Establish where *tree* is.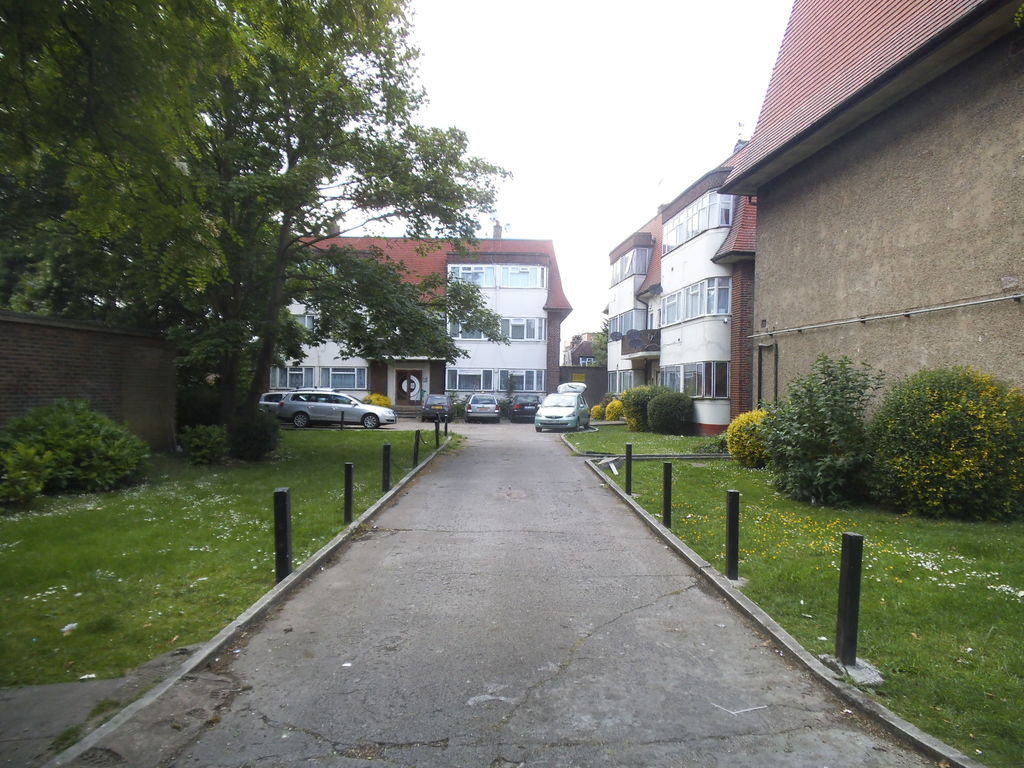
Established at box(0, 0, 408, 301).
